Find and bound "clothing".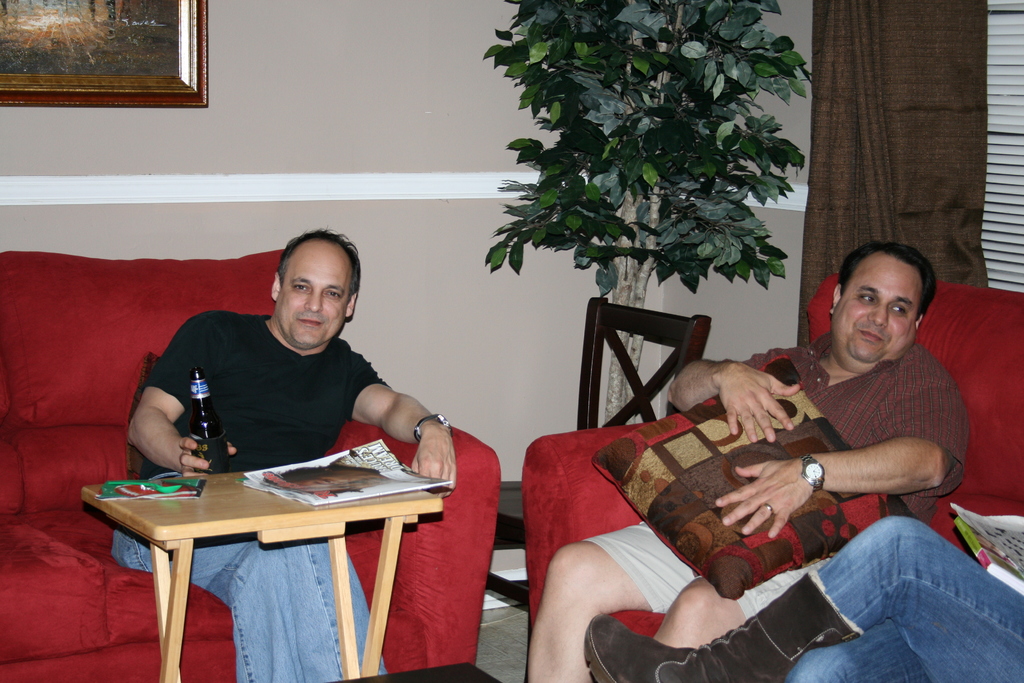
Bound: rect(751, 340, 974, 520).
